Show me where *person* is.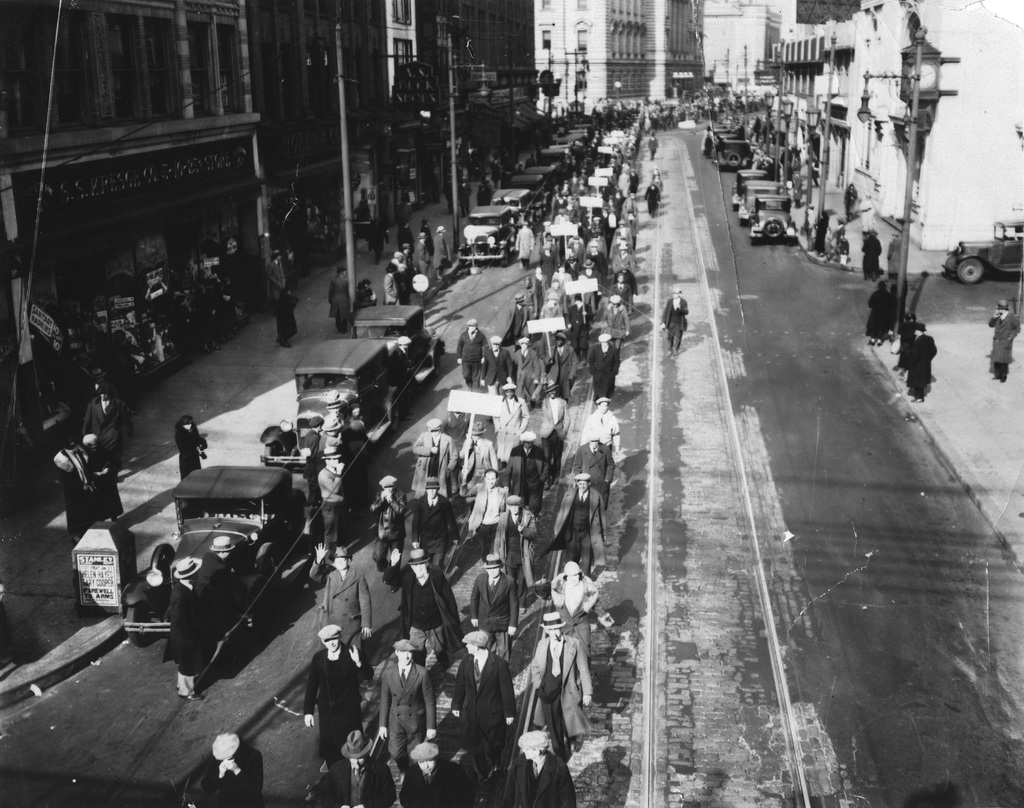
*person* is at {"x1": 489, "y1": 494, "x2": 538, "y2": 598}.
